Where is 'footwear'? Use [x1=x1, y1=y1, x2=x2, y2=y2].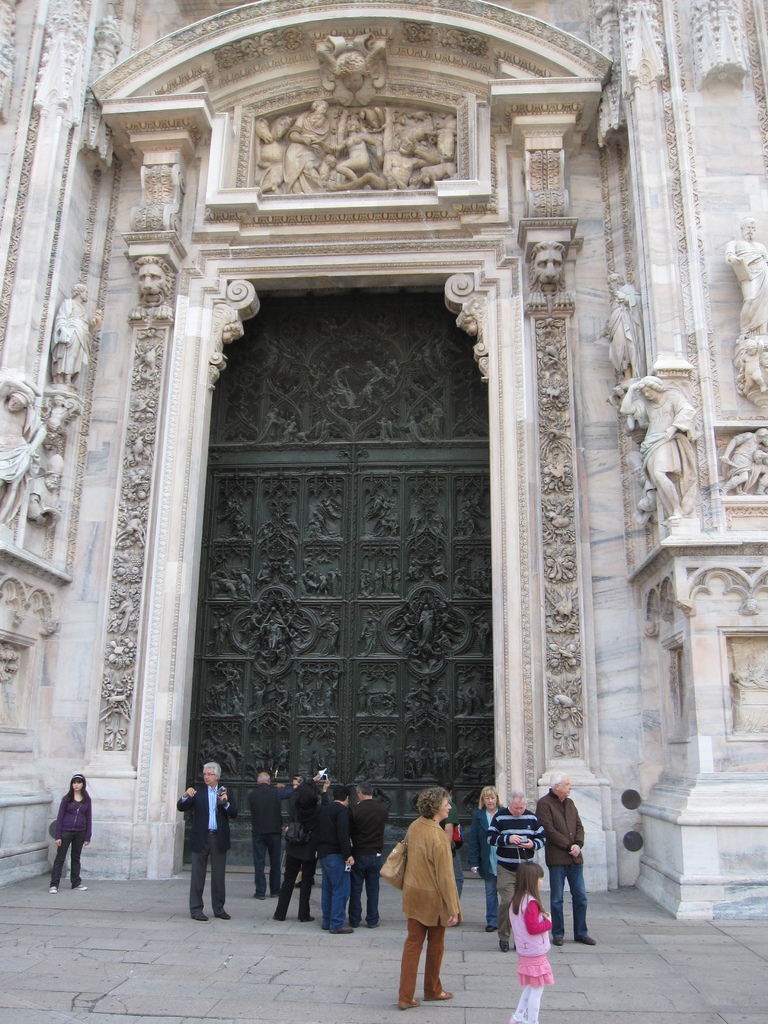
[x1=296, y1=917, x2=317, y2=924].
